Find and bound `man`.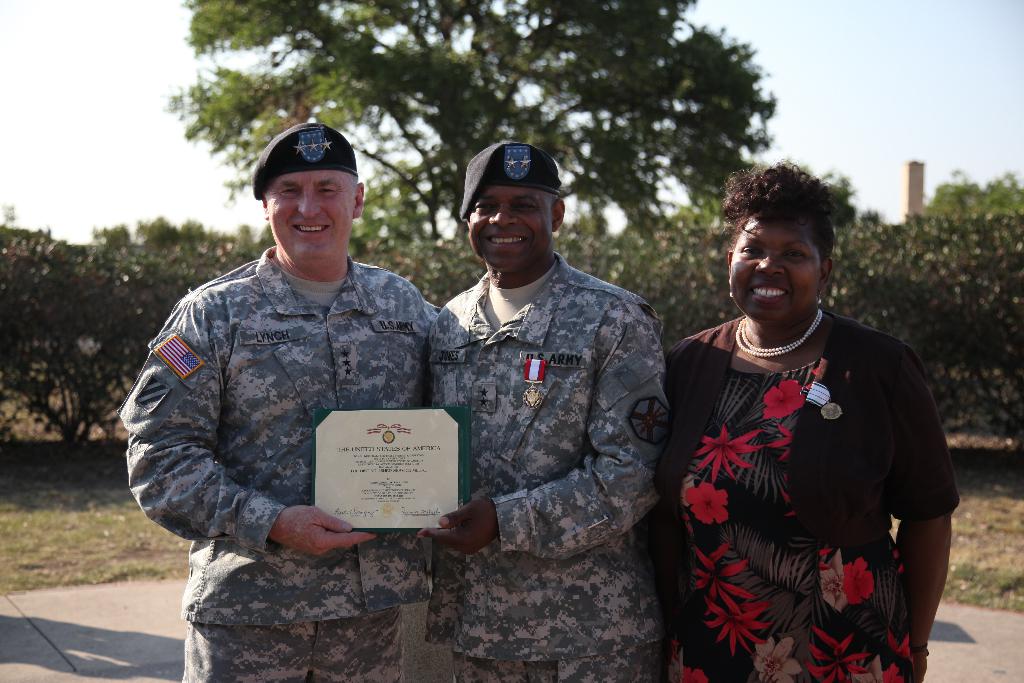
Bound: [x1=136, y1=117, x2=464, y2=593].
